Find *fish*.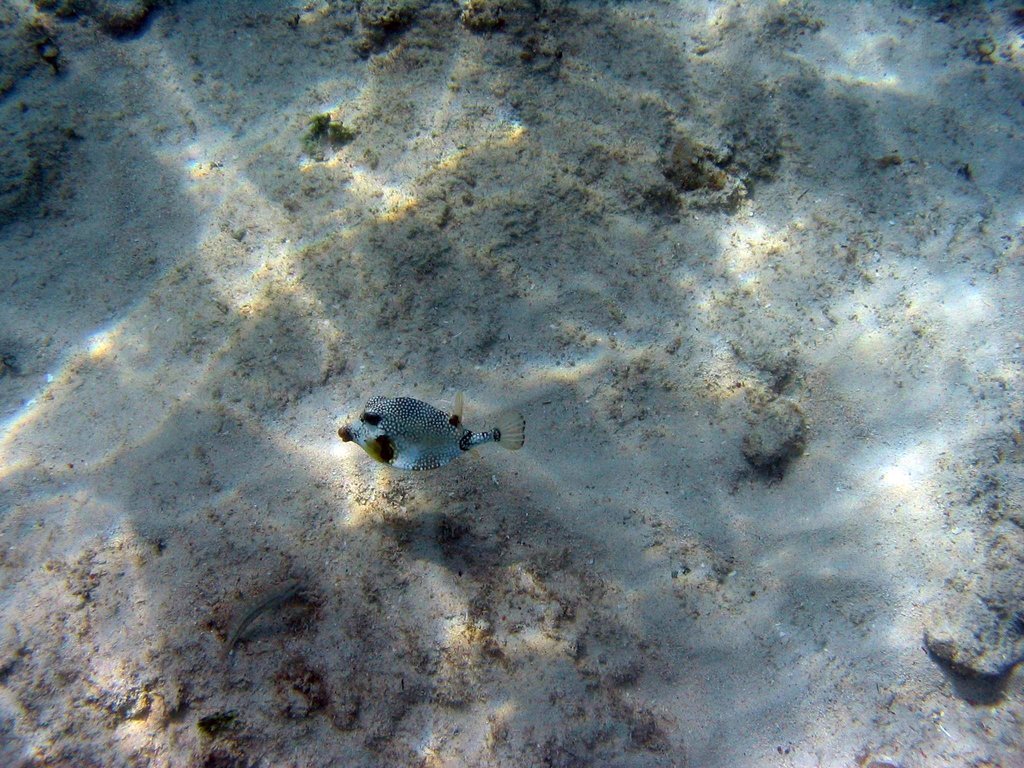
(323, 392, 515, 480).
